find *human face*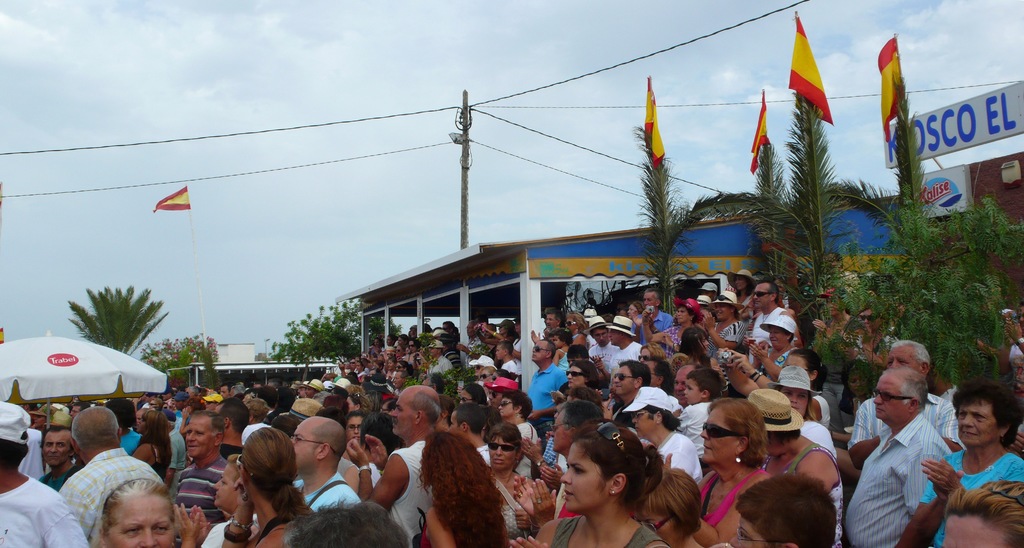
l=675, t=305, r=687, b=319
